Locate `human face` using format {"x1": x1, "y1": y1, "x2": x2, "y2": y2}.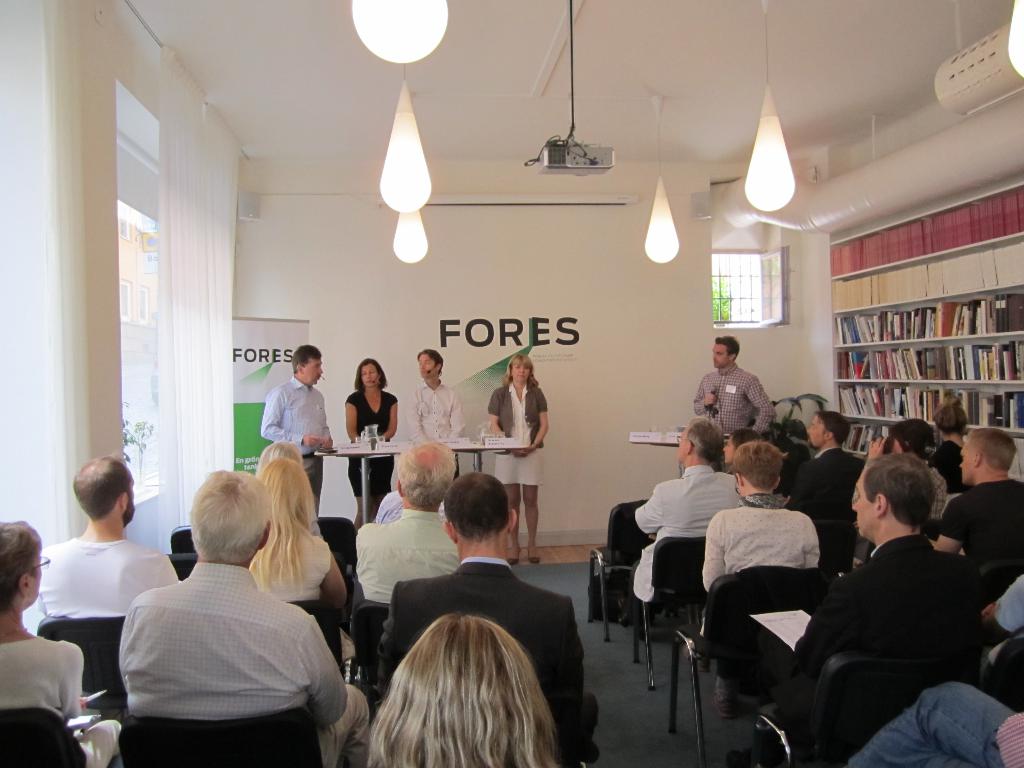
{"x1": 123, "y1": 472, "x2": 134, "y2": 524}.
